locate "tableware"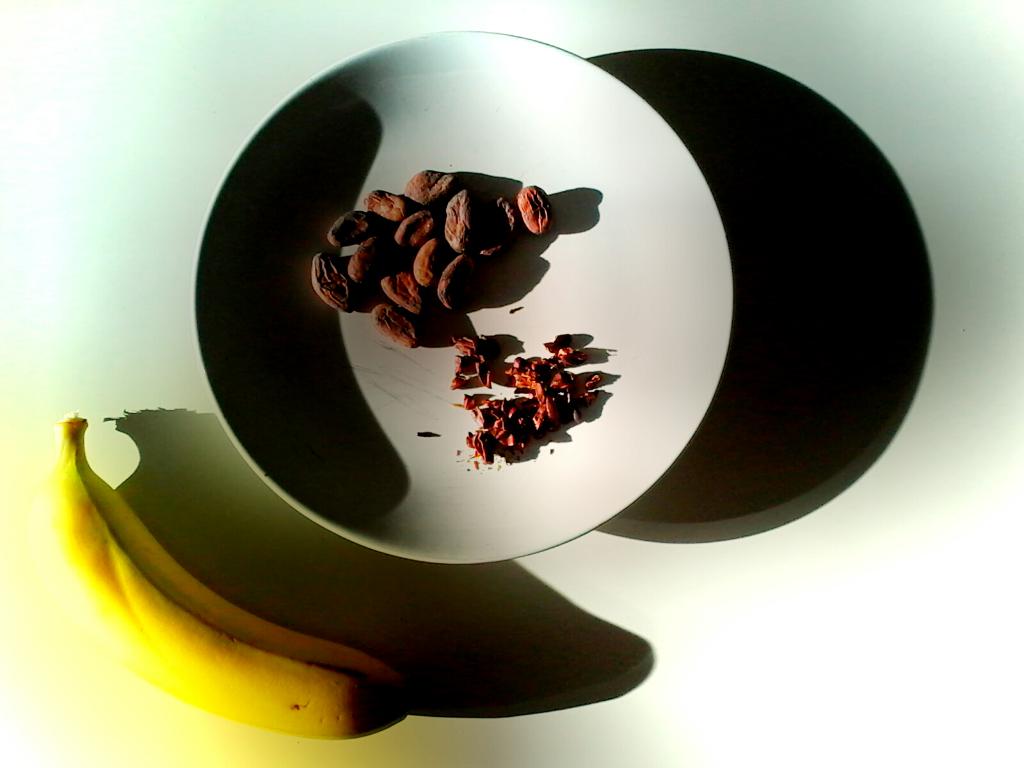
<bbox>191, 29, 741, 571</bbox>
